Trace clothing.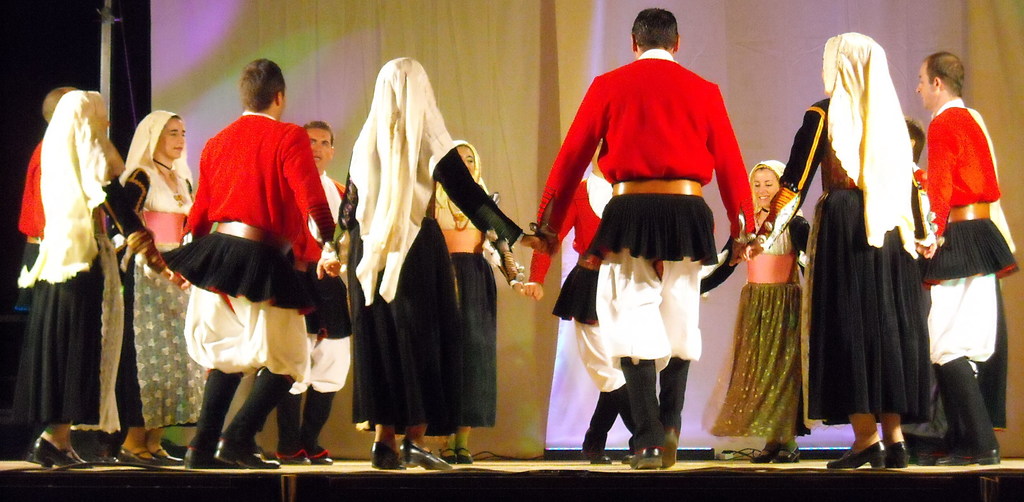
Traced to crop(519, 159, 689, 445).
